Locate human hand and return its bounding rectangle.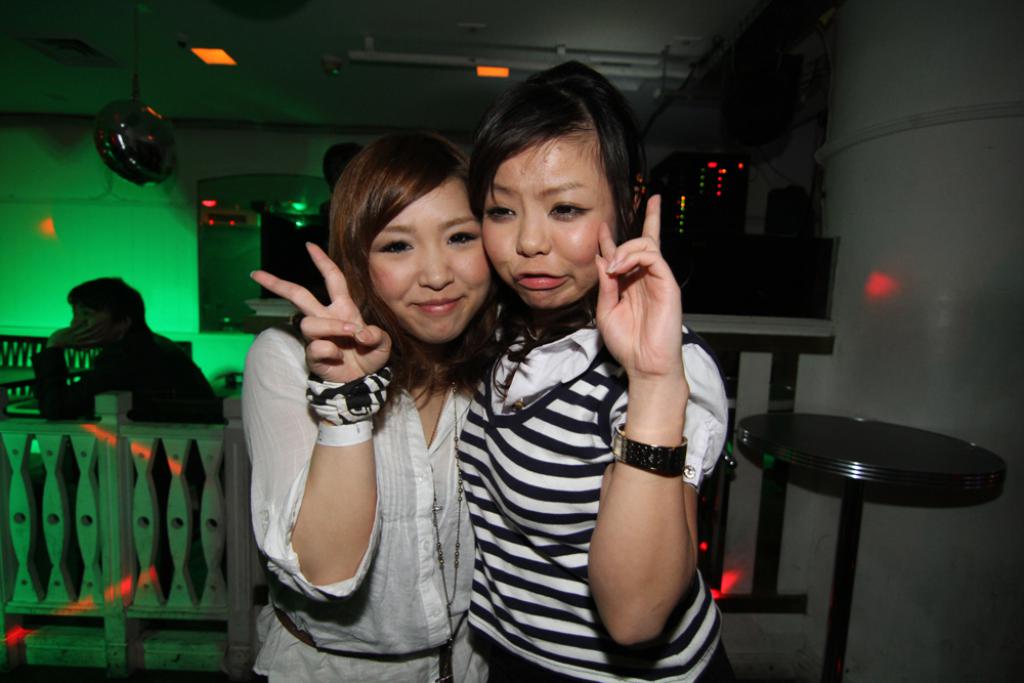
bbox=[50, 318, 113, 352].
